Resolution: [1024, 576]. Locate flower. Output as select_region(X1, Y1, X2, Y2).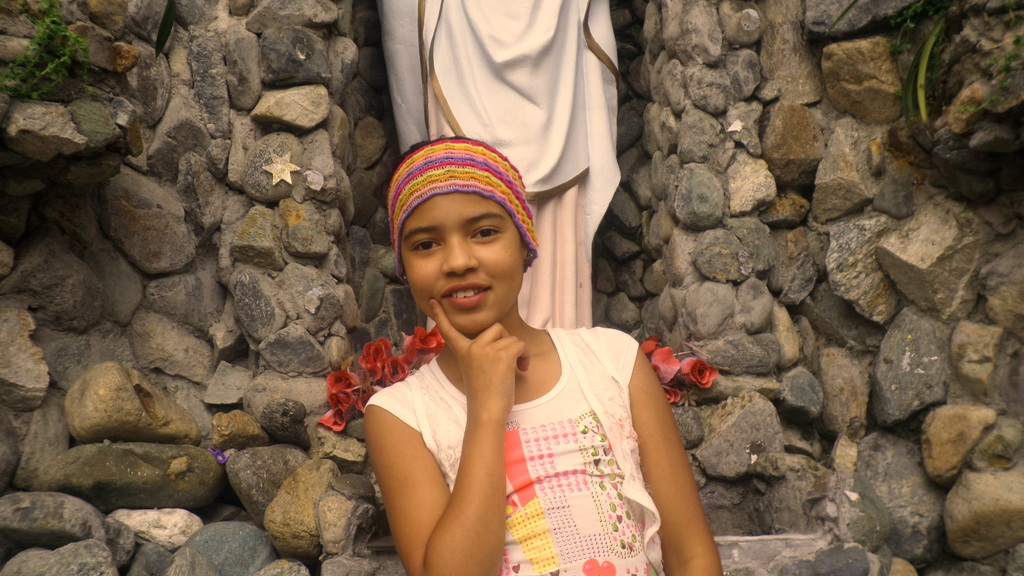
select_region(652, 348, 679, 380).
